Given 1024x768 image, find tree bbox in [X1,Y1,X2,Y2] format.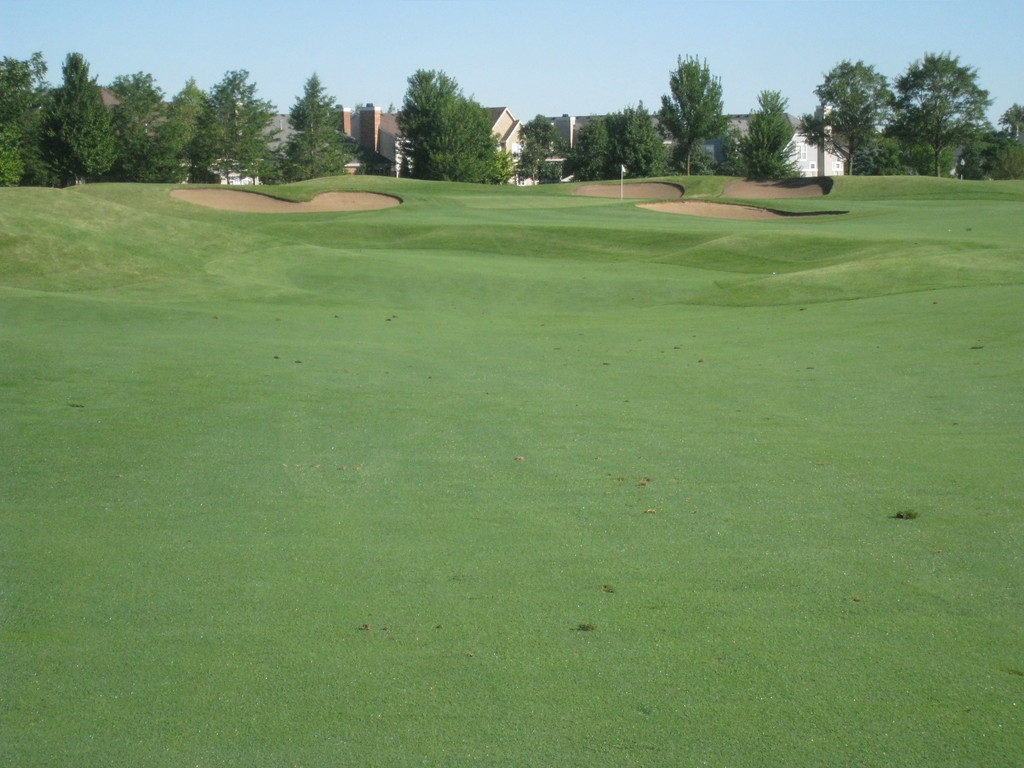
[286,72,344,184].
